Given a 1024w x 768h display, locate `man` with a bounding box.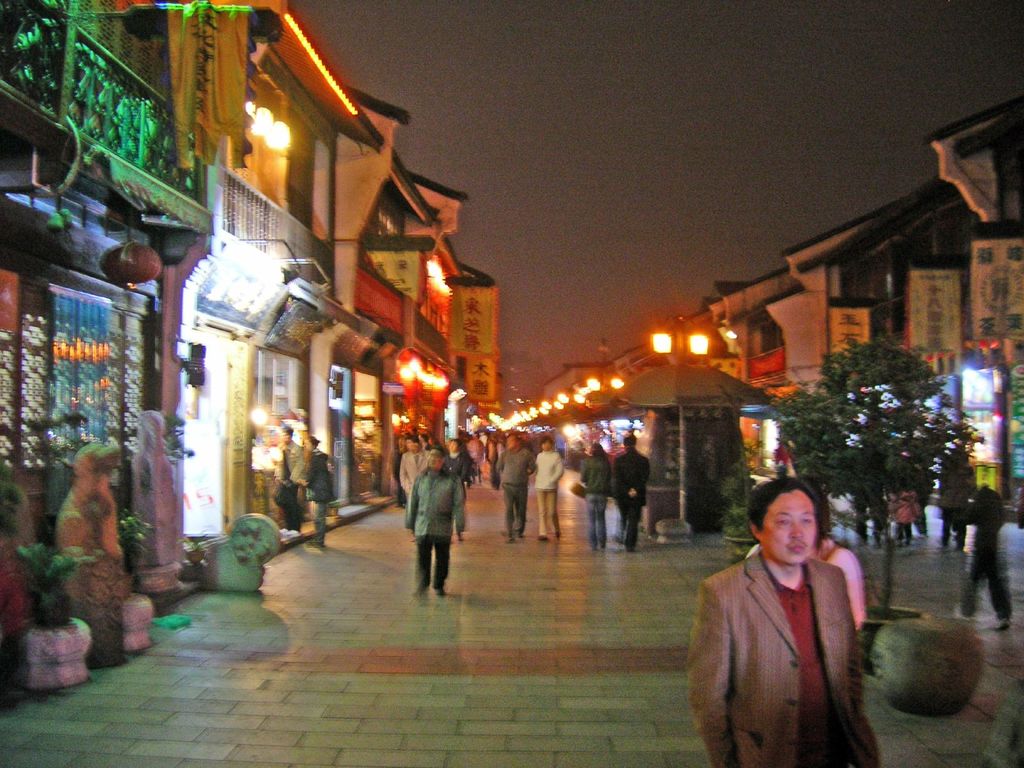
Located: (685,473,897,762).
